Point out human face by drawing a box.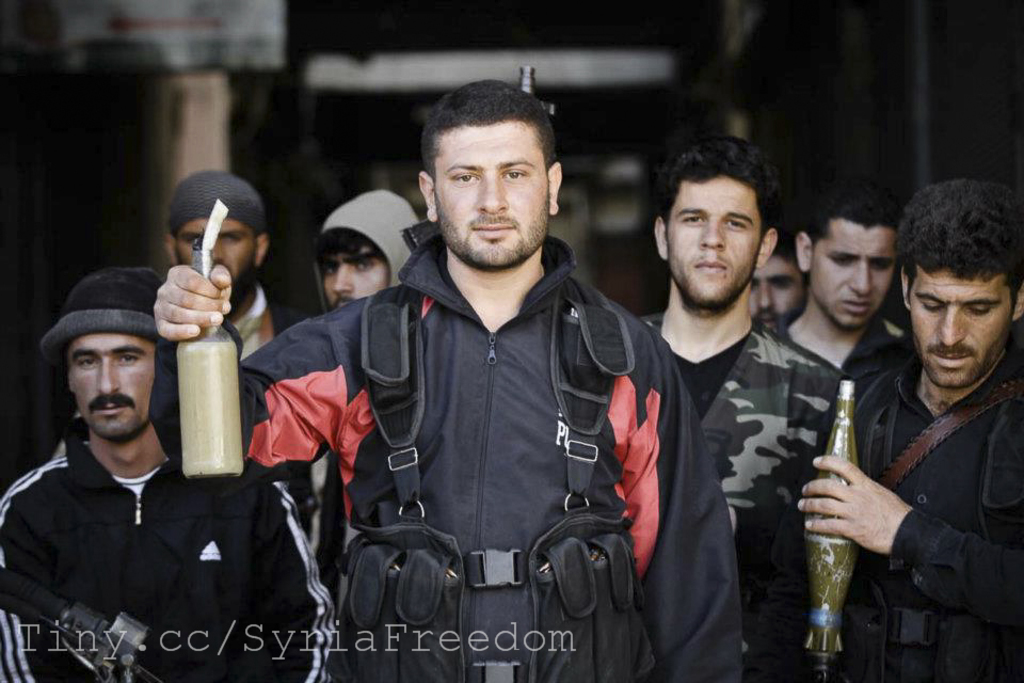
672, 174, 763, 307.
